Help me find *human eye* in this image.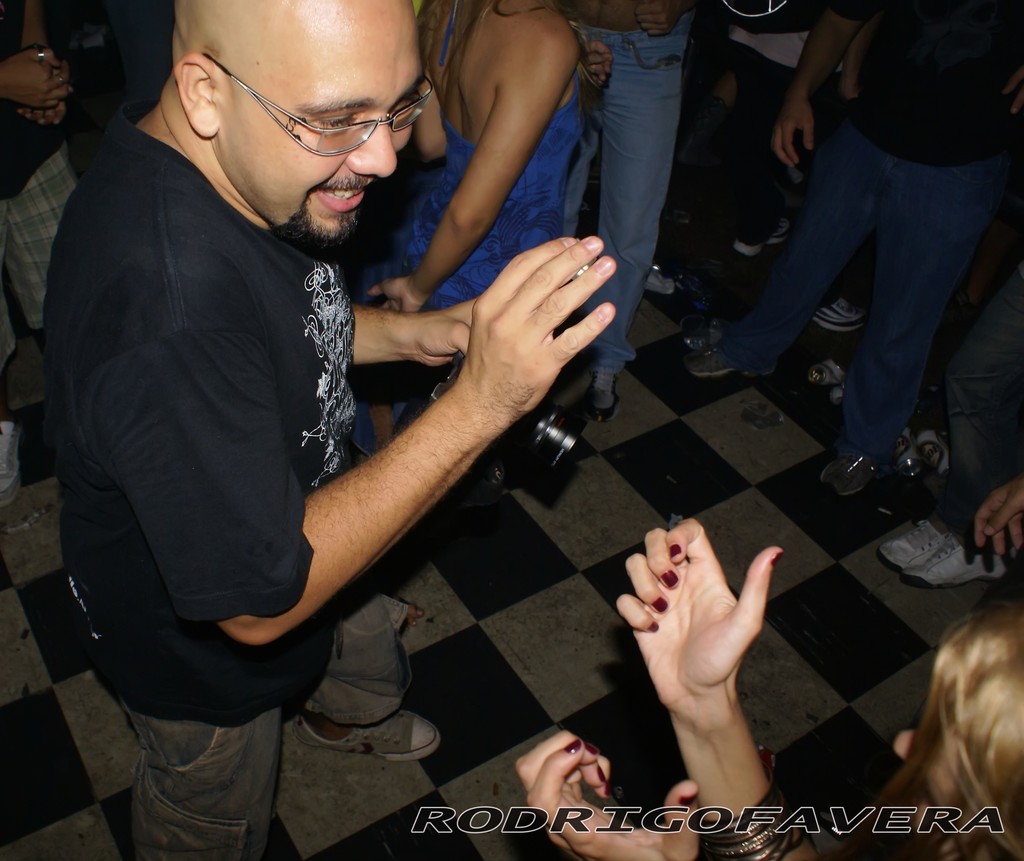
Found it: [left=311, top=110, right=358, bottom=140].
